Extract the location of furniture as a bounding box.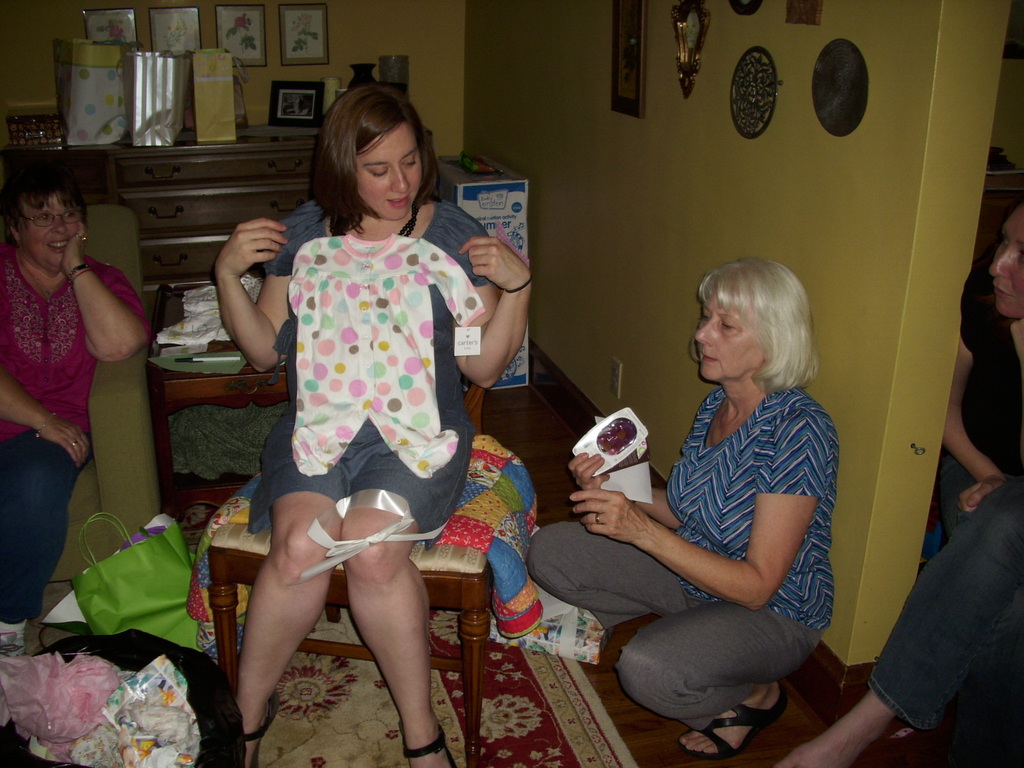
[left=973, top=148, right=1023, bottom=260].
